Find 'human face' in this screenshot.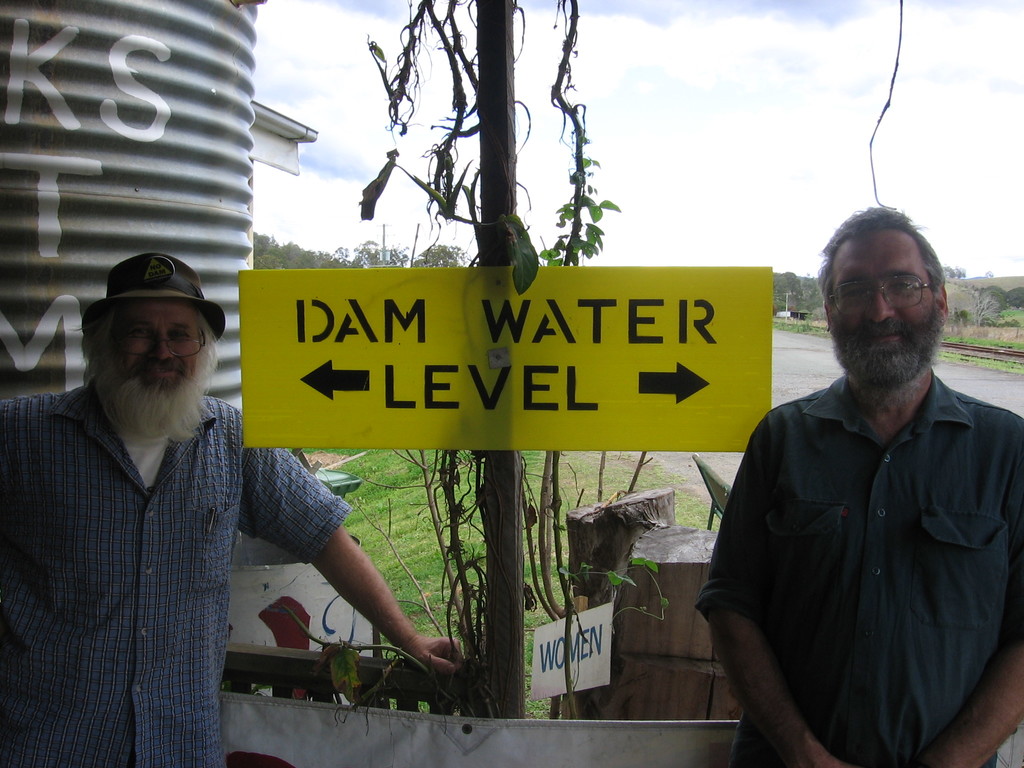
The bounding box for 'human face' is select_region(837, 224, 936, 389).
